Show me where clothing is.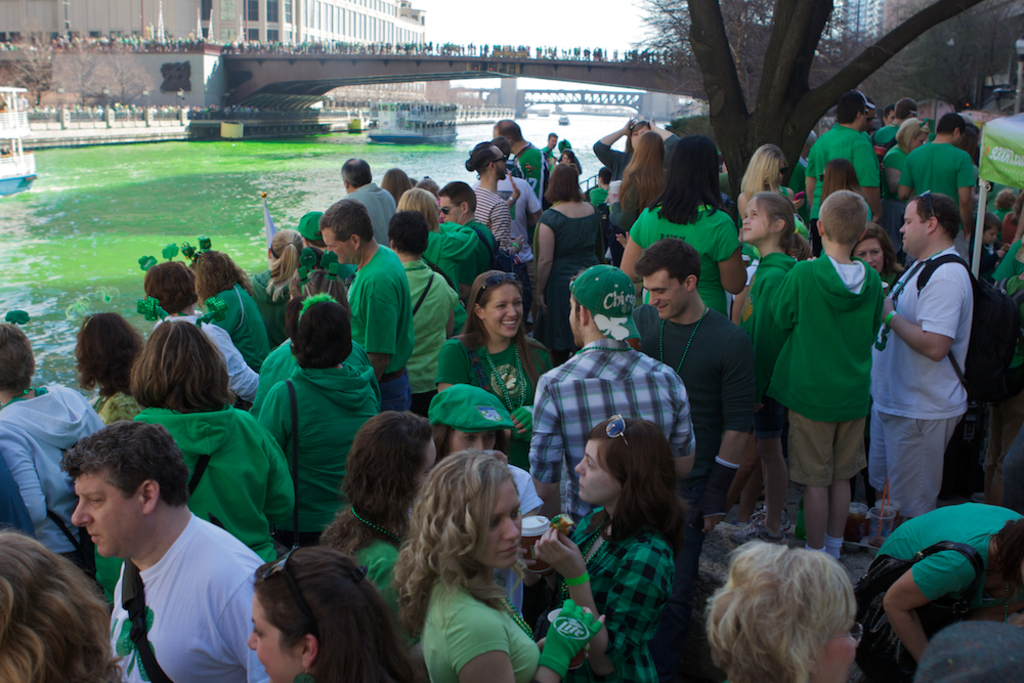
clothing is at bbox=[256, 355, 380, 538].
